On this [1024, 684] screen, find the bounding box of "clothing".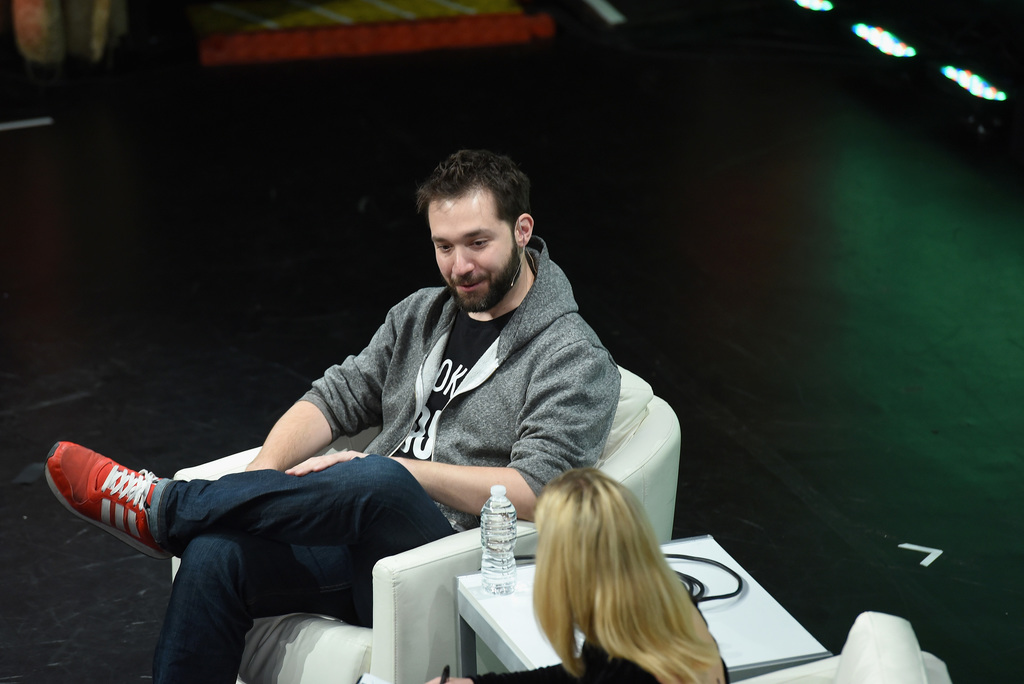
Bounding box: left=145, top=238, right=602, bottom=683.
